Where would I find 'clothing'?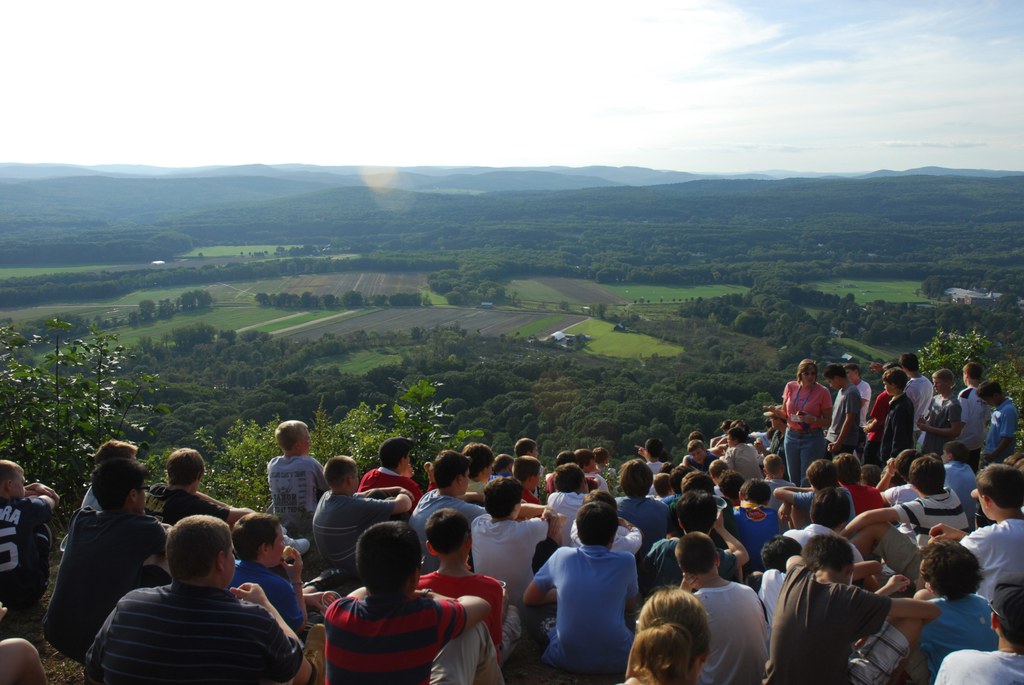
At <region>722, 444, 765, 482</region>.
